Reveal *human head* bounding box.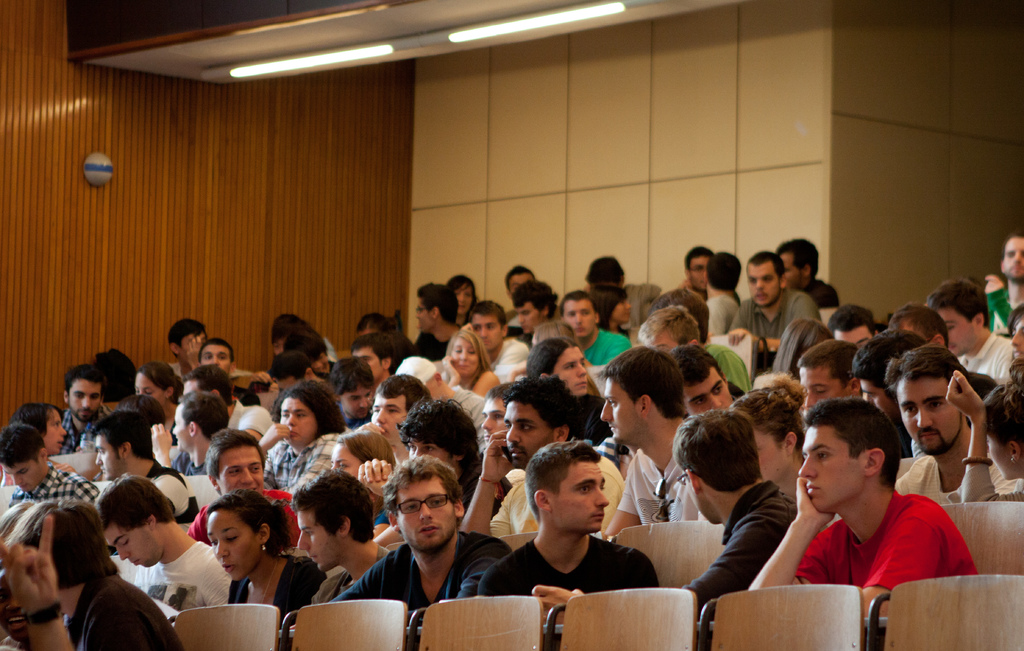
Revealed: locate(985, 382, 1023, 481).
